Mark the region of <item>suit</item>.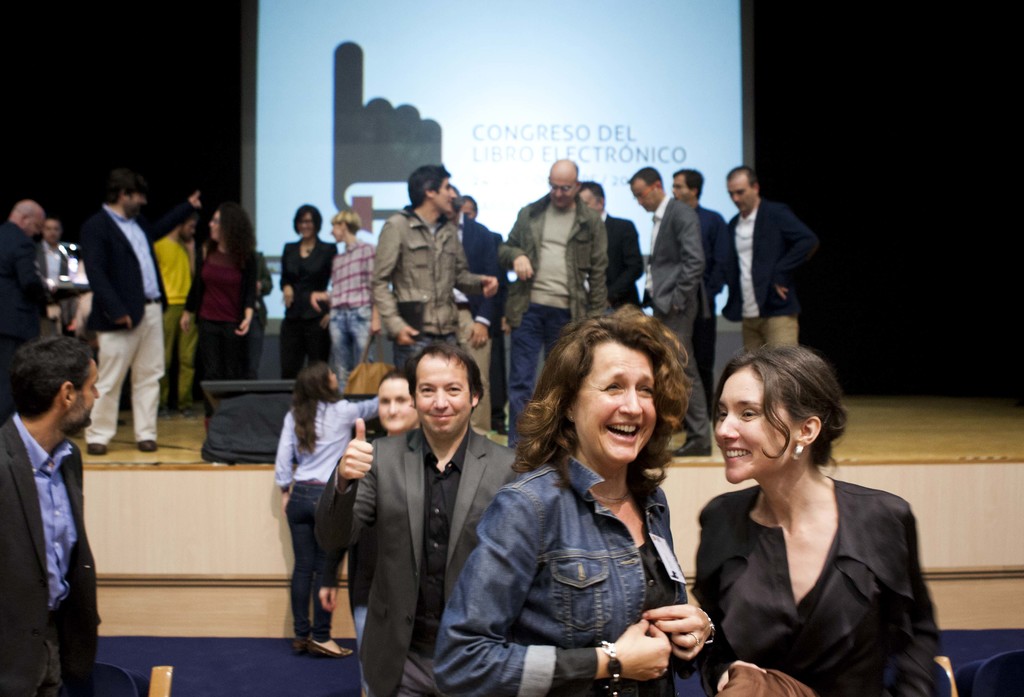
Region: 0:221:49:397.
